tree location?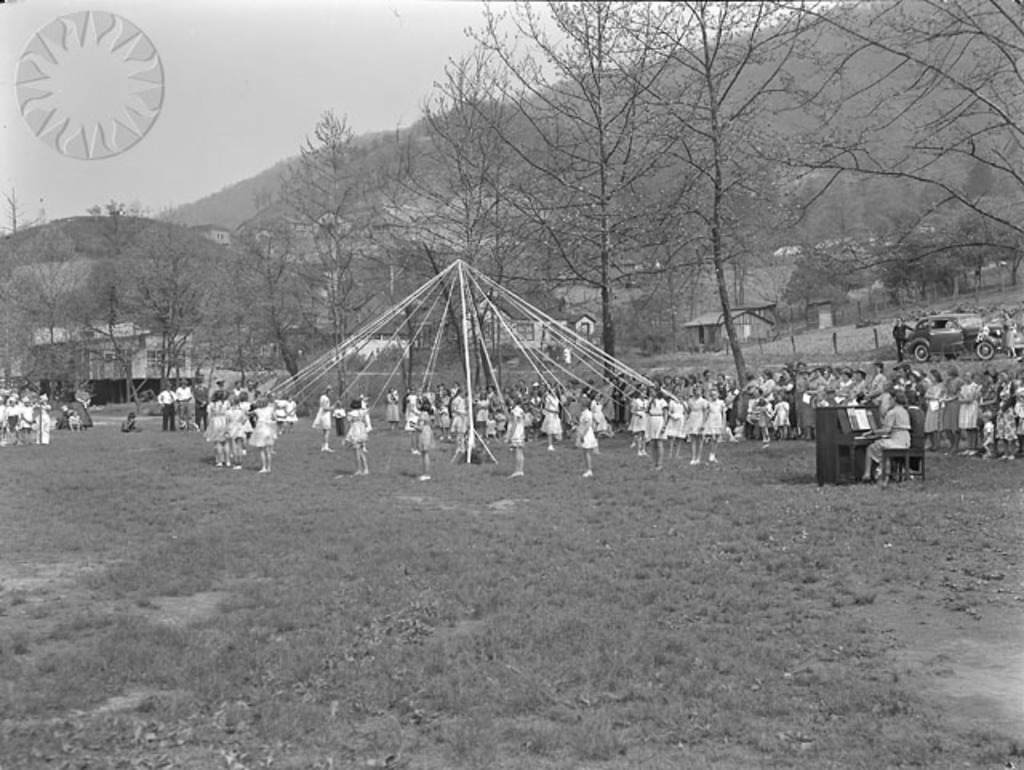
[587, 0, 1022, 429]
